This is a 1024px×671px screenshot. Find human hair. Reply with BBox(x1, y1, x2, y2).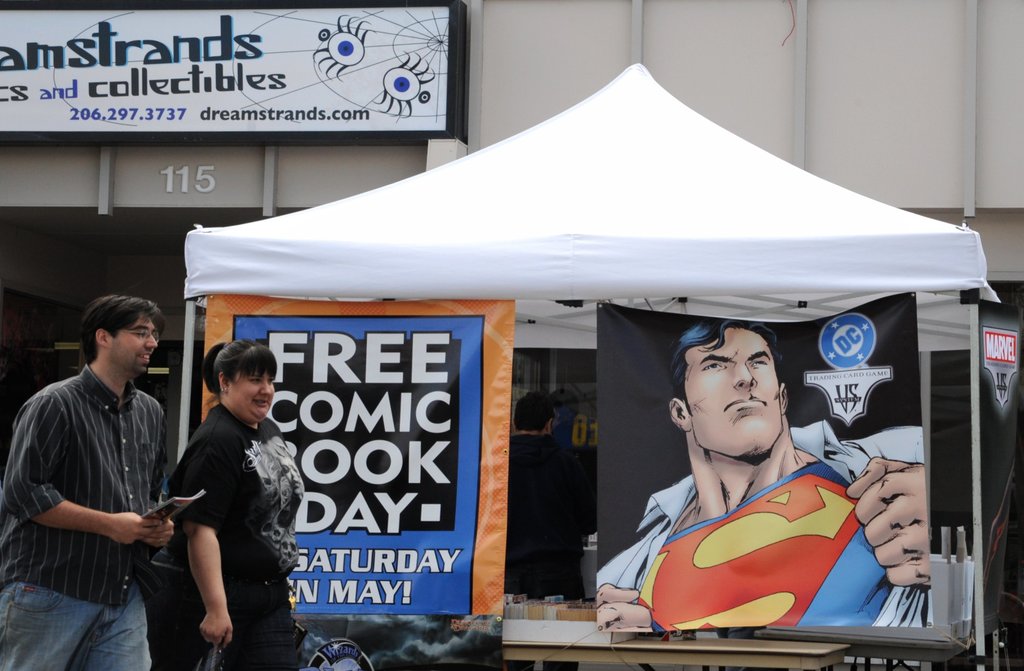
BBox(514, 391, 559, 434).
